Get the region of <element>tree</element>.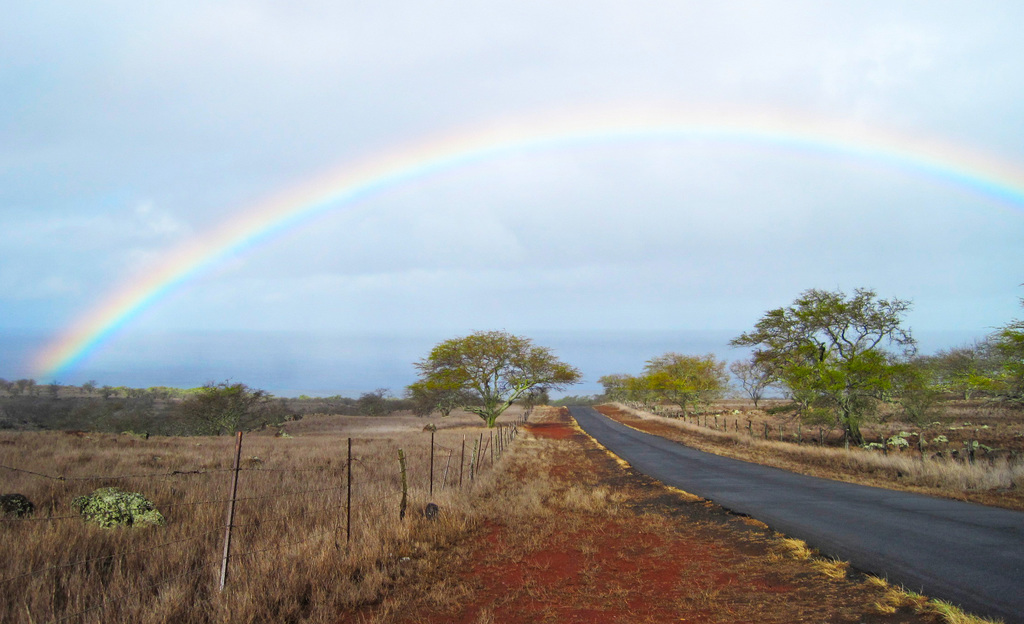
(588,374,648,403).
